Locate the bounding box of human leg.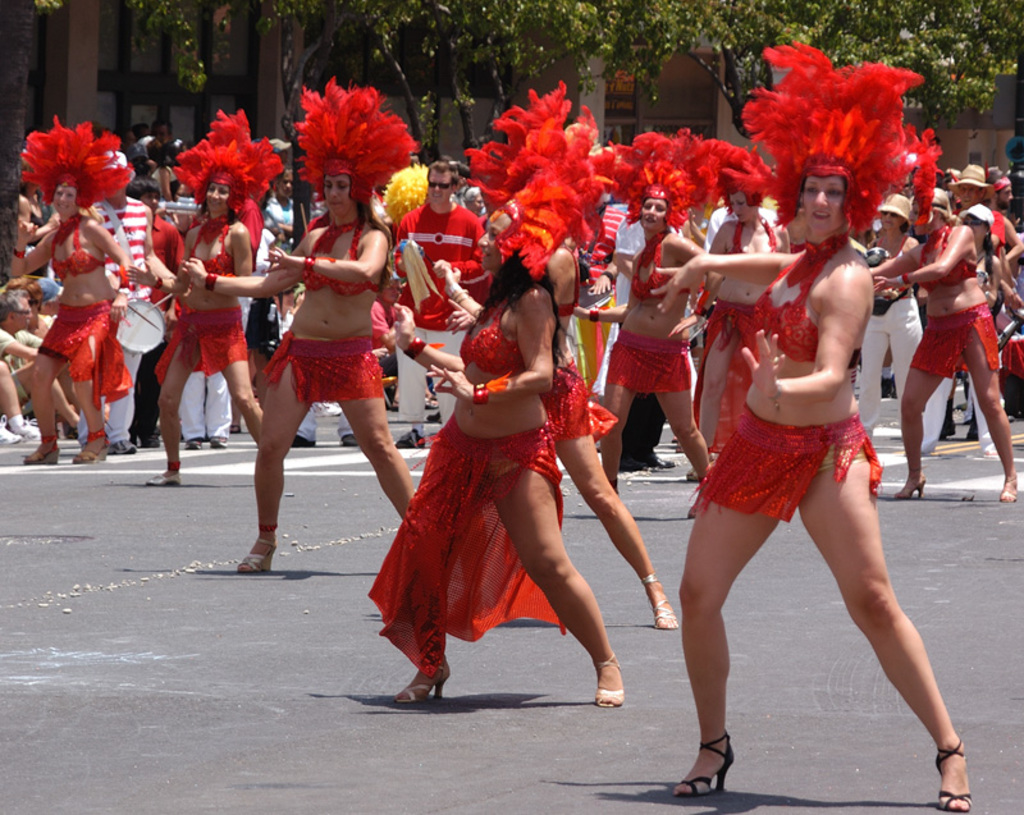
Bounding box: 672/485/776/797.
